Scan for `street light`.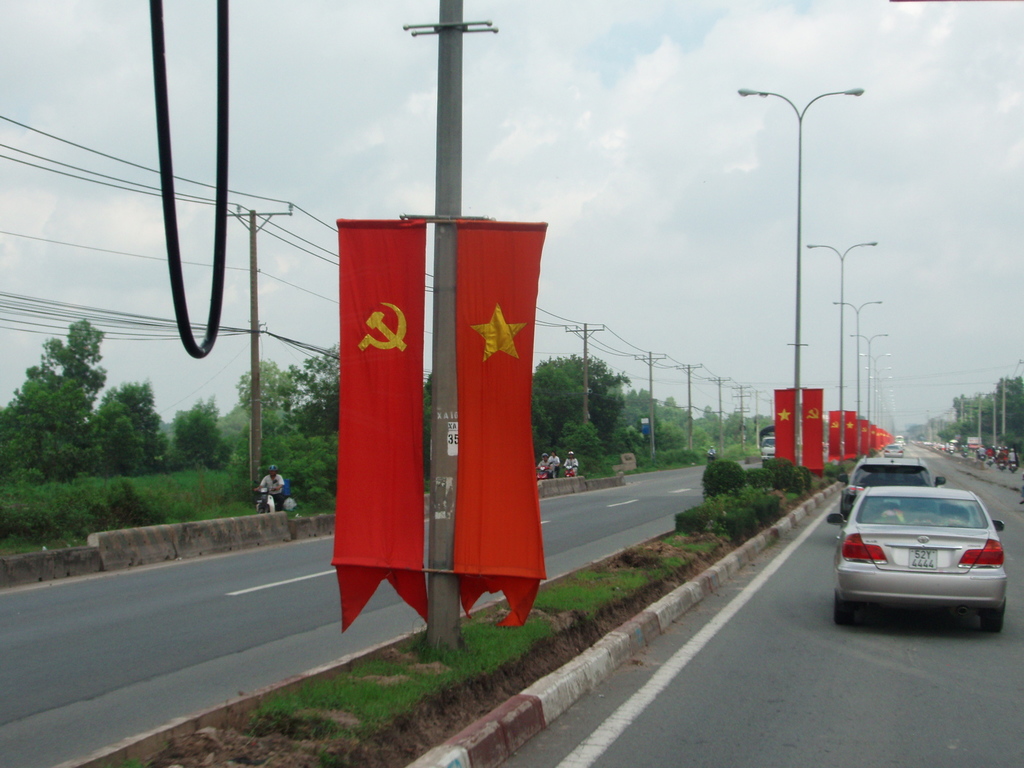
Scan result: l=801, t=243, r=875, b=471.
